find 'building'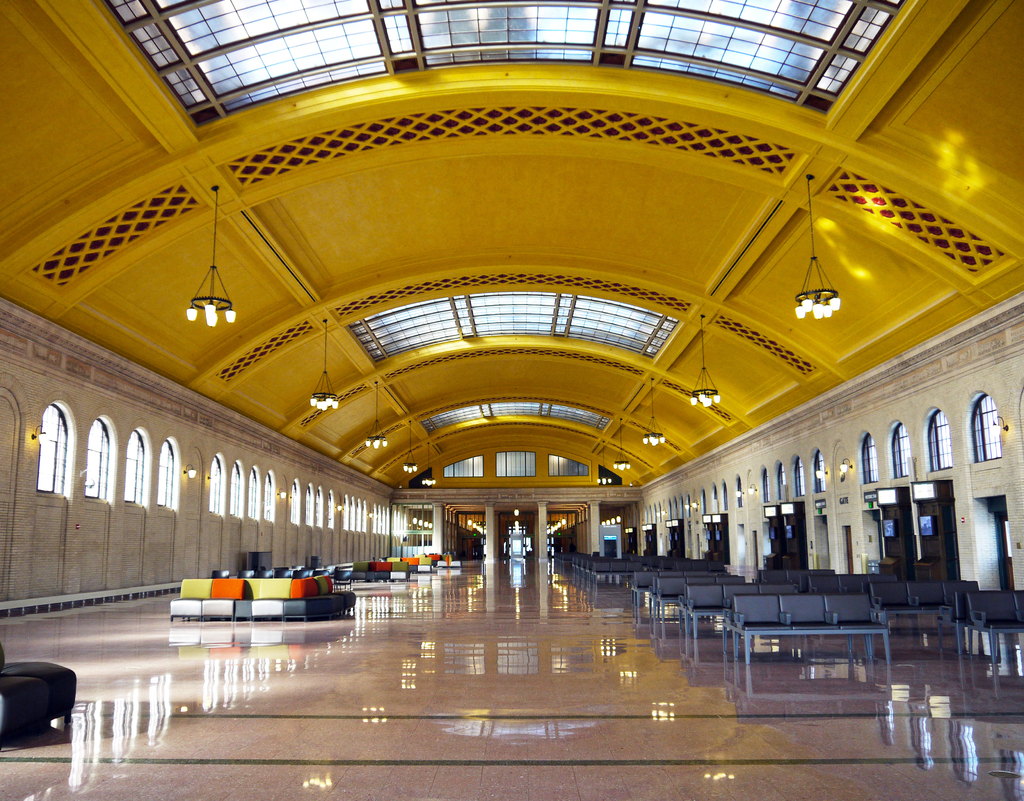
(x1=0, y1=0, x2=1023, y2=800)
